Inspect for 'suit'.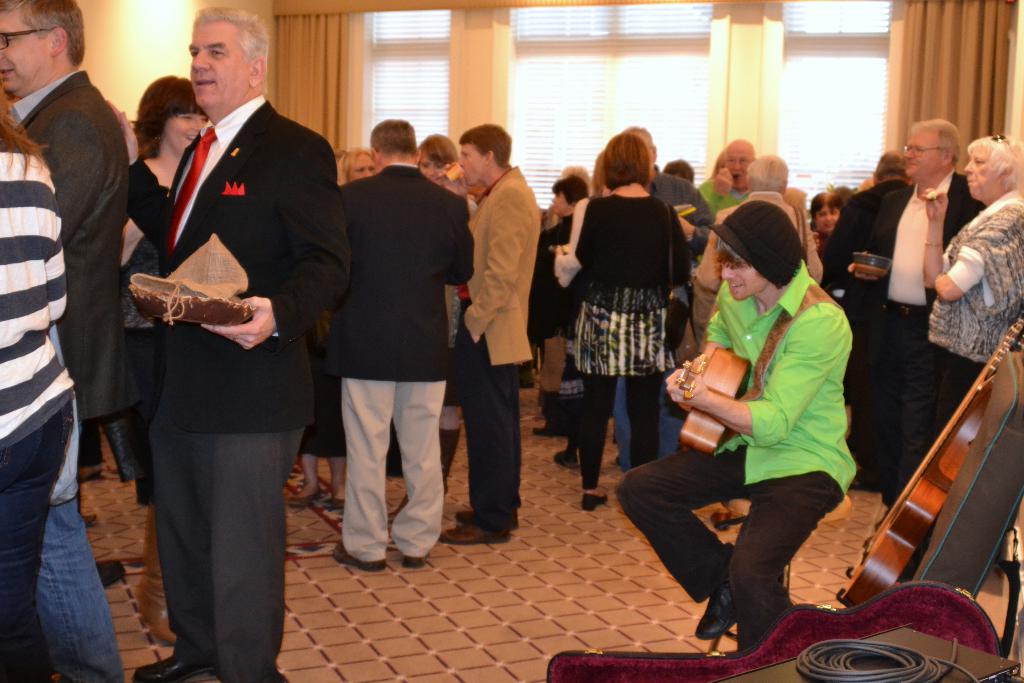
Inspection: [left=696, top=194, right=825, bottom=332].
